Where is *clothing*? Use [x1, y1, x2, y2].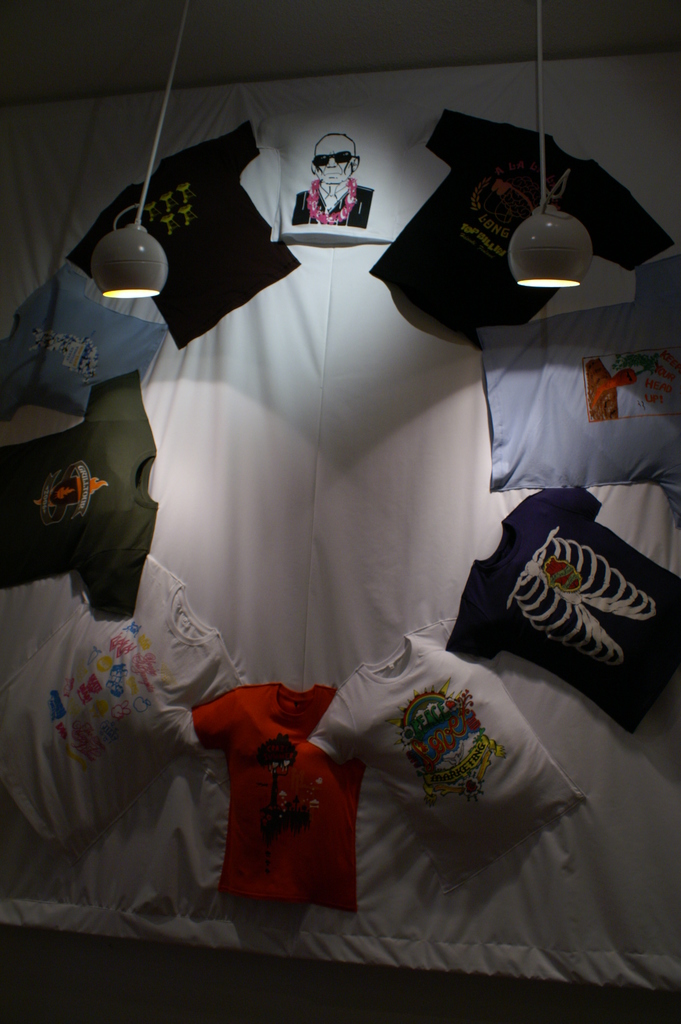
[307, 618, 591, 896].
